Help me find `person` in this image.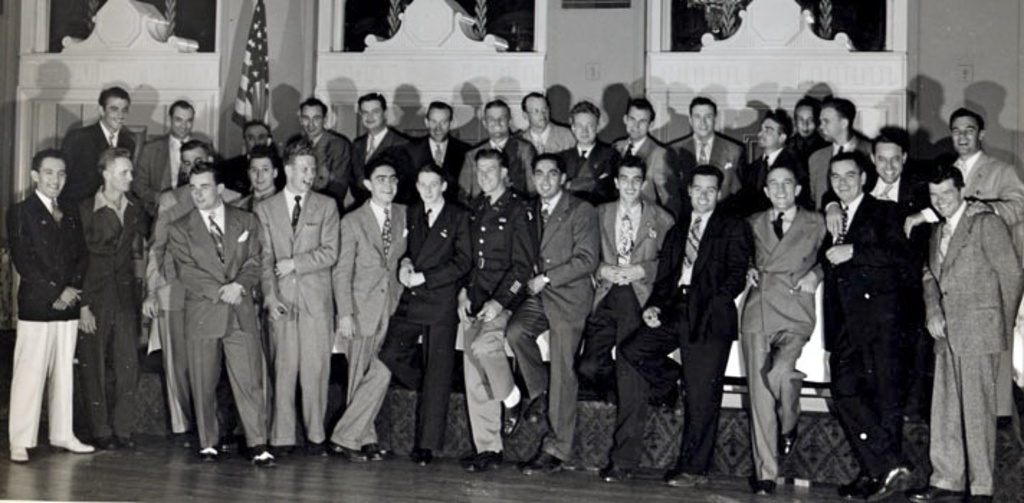
Found it: bbox(7, 145, 93, 469).
